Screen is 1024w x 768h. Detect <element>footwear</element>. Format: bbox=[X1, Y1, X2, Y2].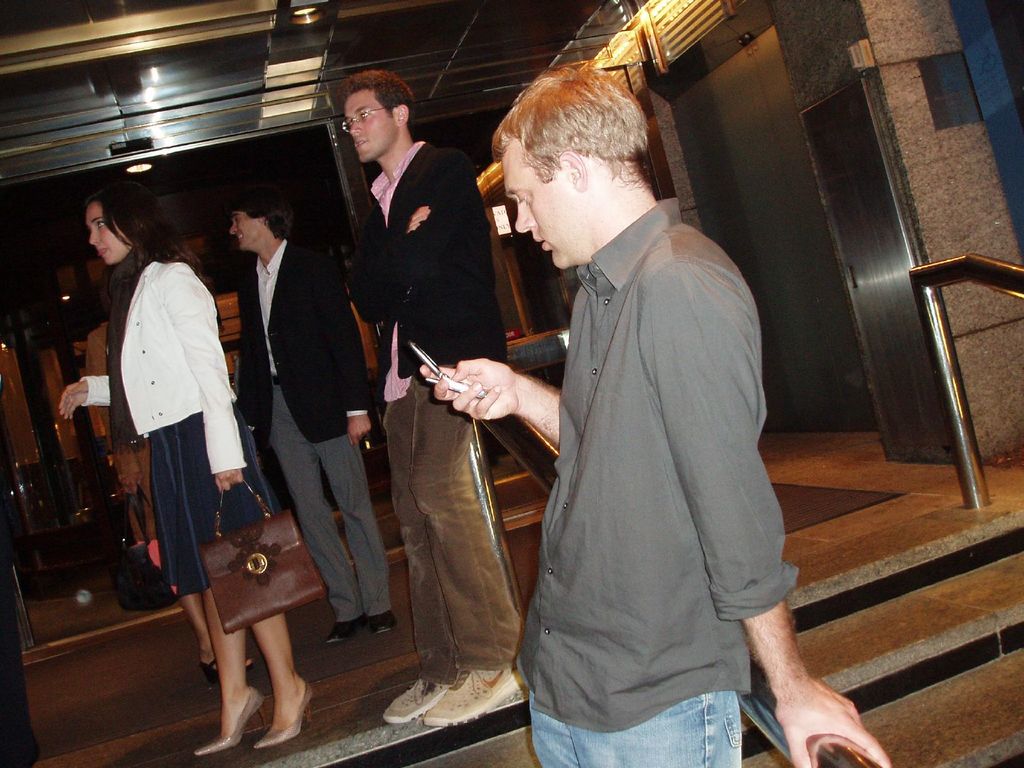
bbox=[326, 606, 371, 648].
